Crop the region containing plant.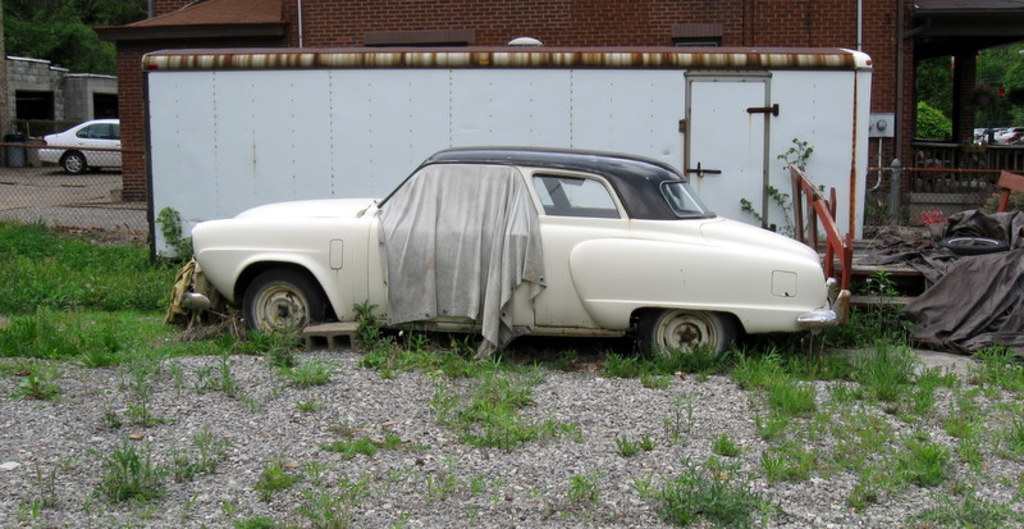
Crop region: [left=618, top=347, right=660, bottom=379].
